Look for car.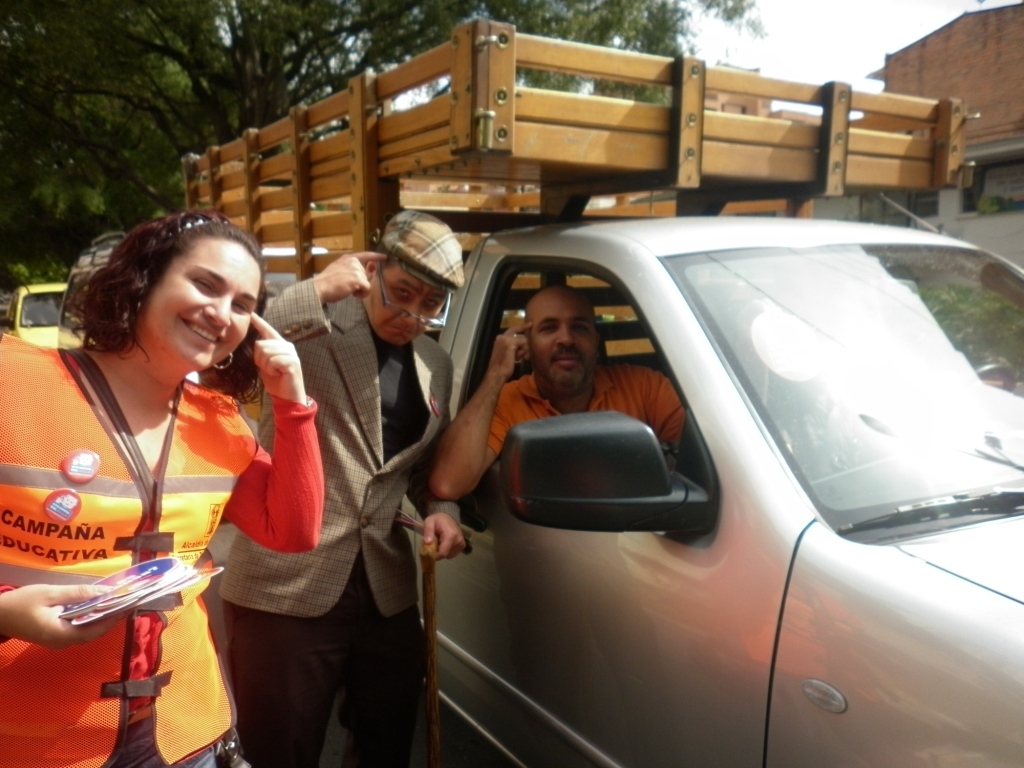
Found: region(6, 281, 71, 348).
